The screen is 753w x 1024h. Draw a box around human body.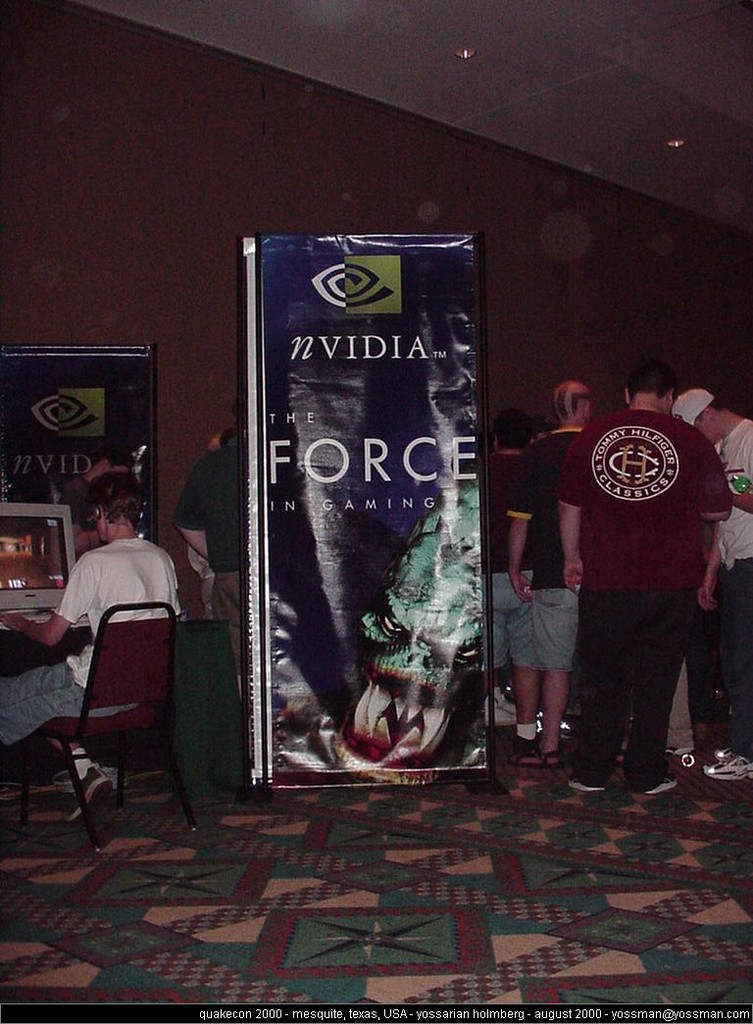
{"x1": 710, "y1": 416, "x2": 752, "y2": 760}.
